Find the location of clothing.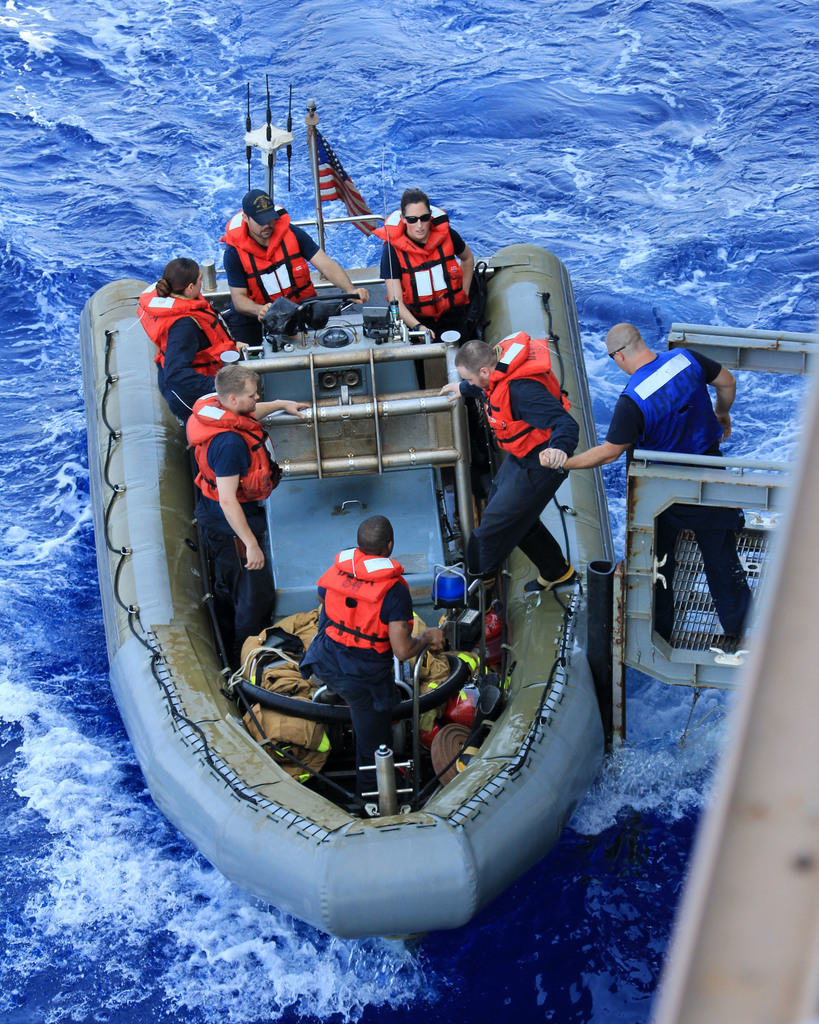
Location: bbox=(121, 277, 219, 433).
